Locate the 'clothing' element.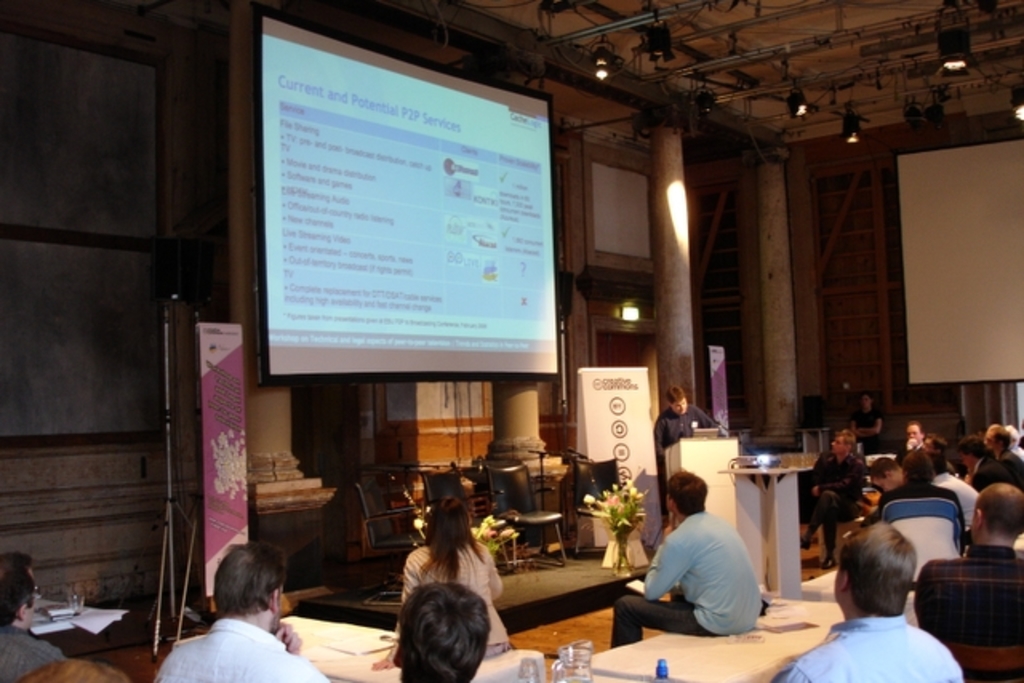
Element bbox: region(0, 621, 53, 681).
